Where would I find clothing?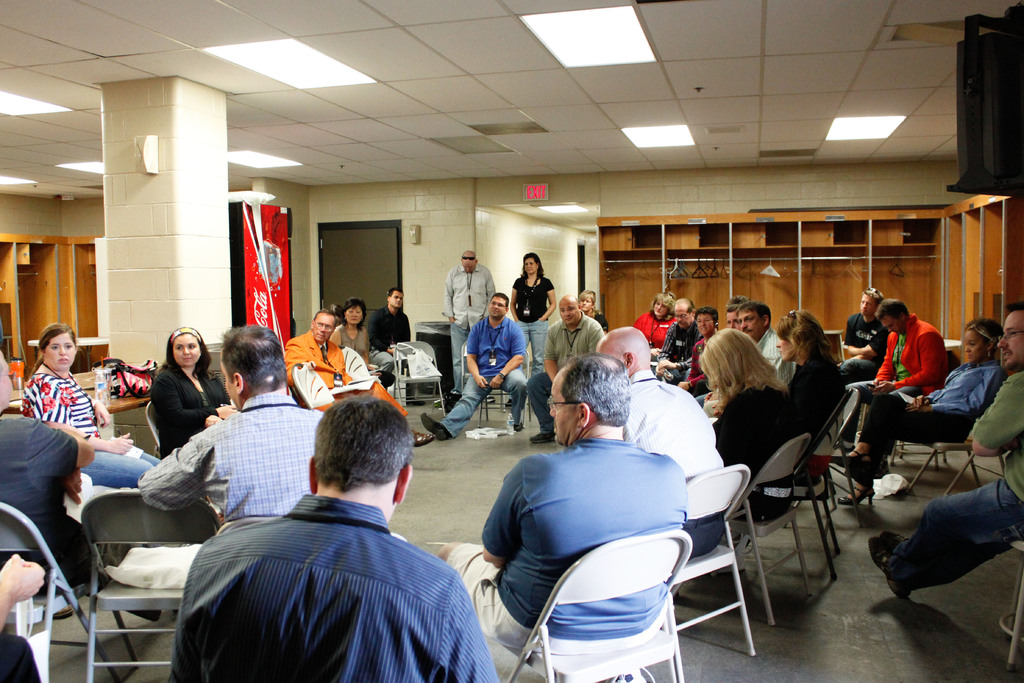
At select_region(134, 359, 235, 445).
